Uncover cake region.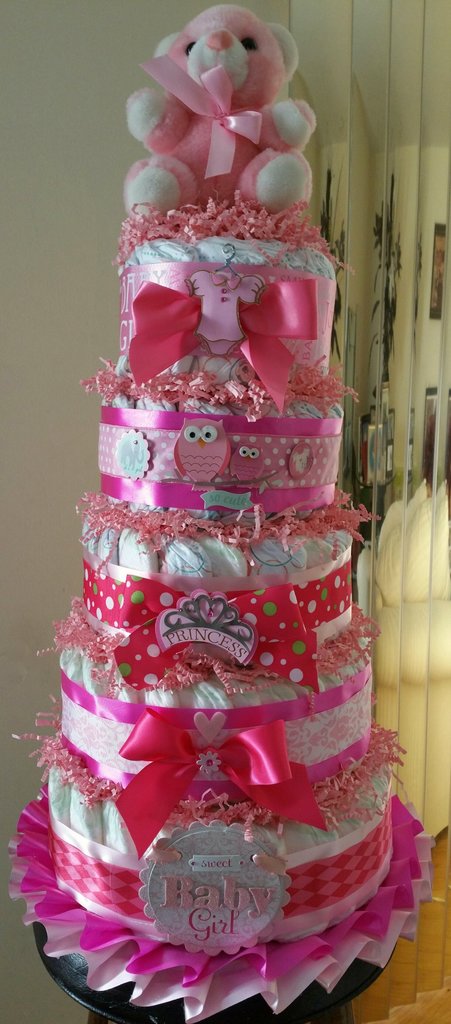
Uncovered: 53:235:398:947.
